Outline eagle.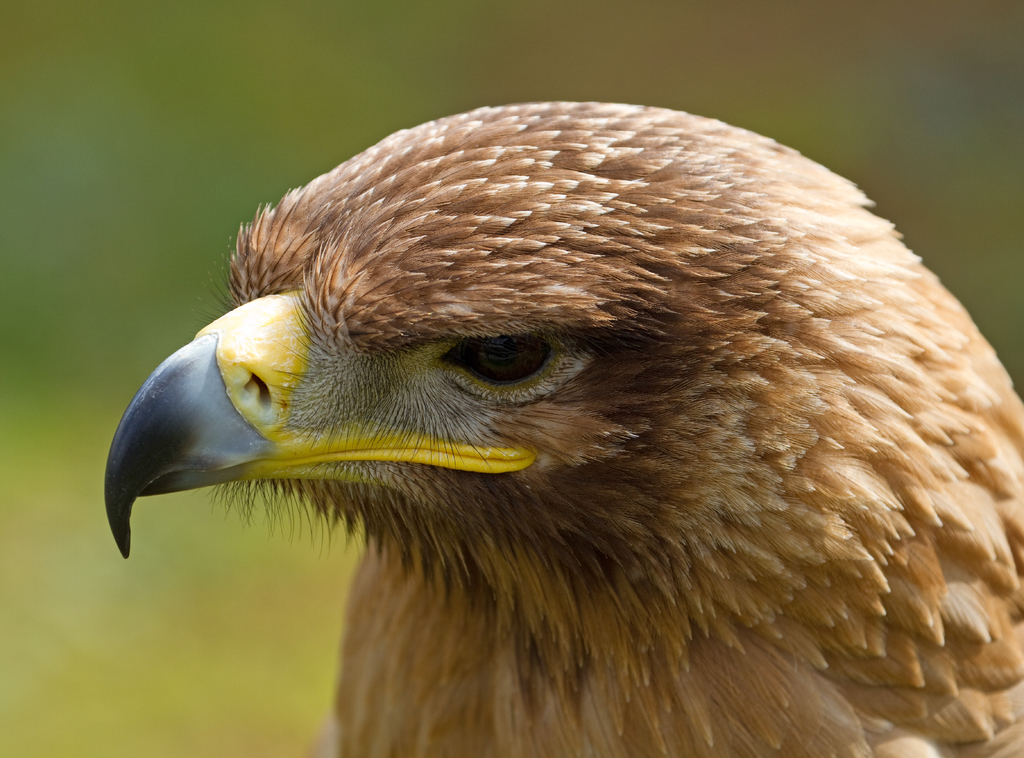
Outline: box=[102, 98, 1023, 757].
